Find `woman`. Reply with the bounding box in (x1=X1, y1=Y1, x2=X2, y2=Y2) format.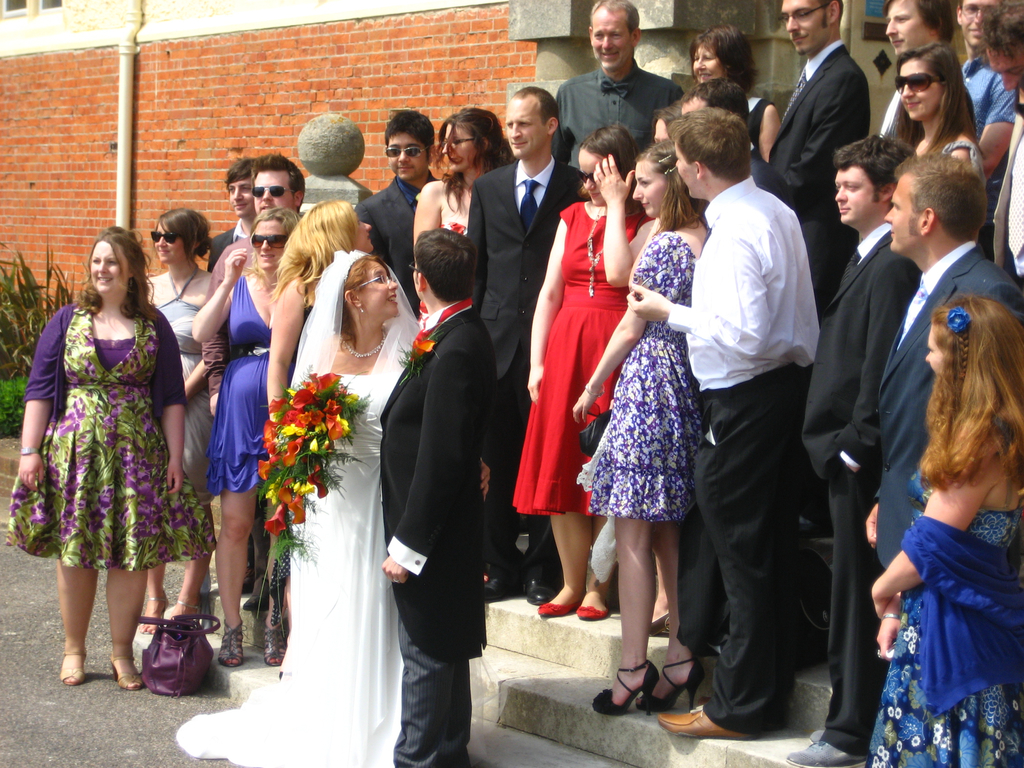
(x1=687, y1=20, x2=780, y2=166).
